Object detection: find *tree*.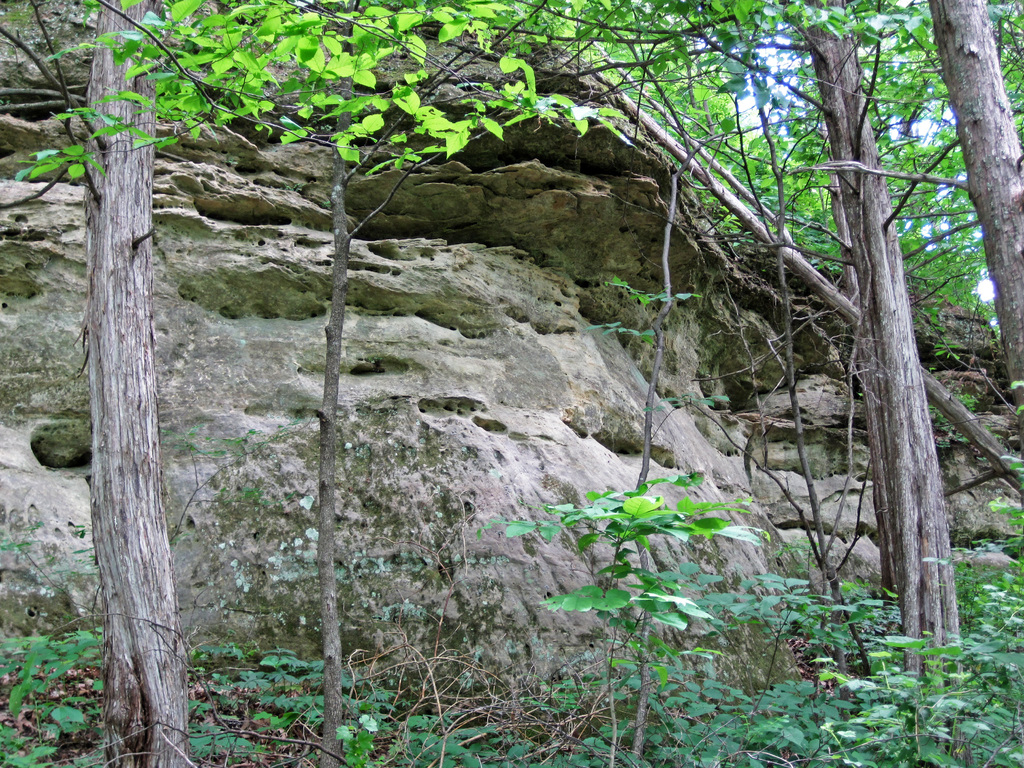
BBox(0, 4, 198, 767).
